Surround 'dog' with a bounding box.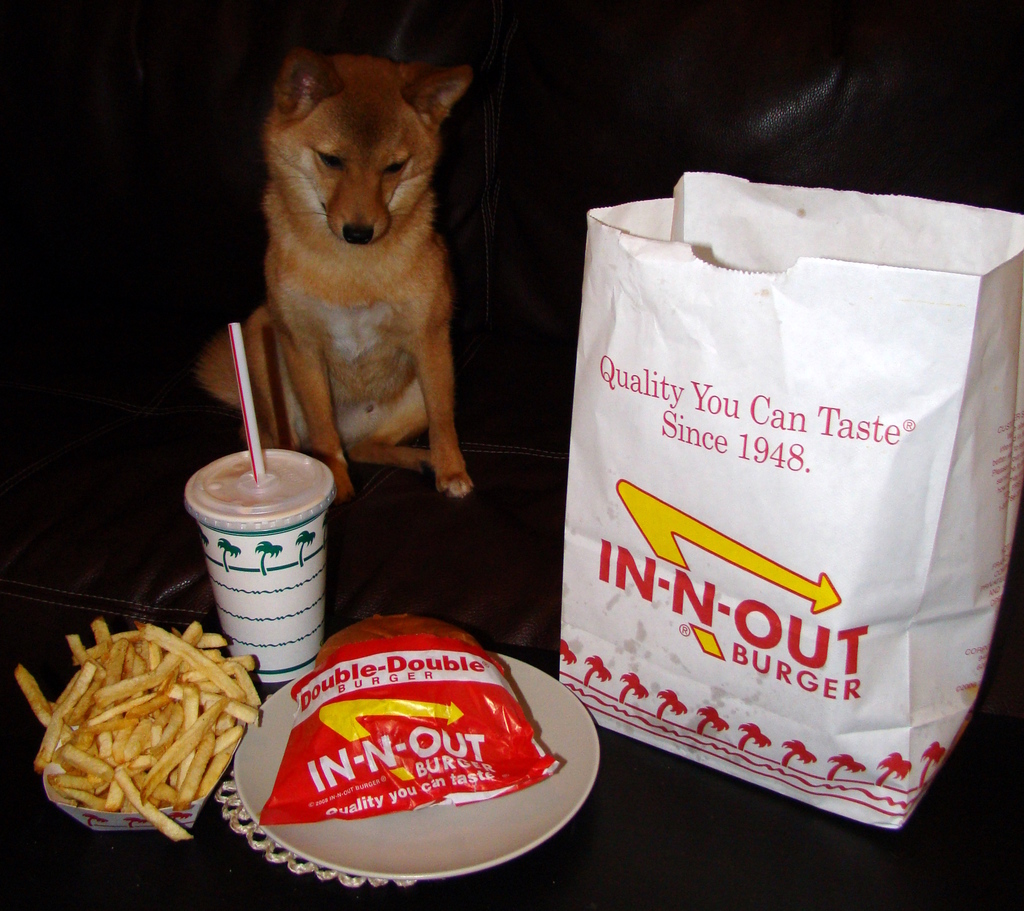
pyautogui.locateOnScreen(198, 49, 477, 503).
